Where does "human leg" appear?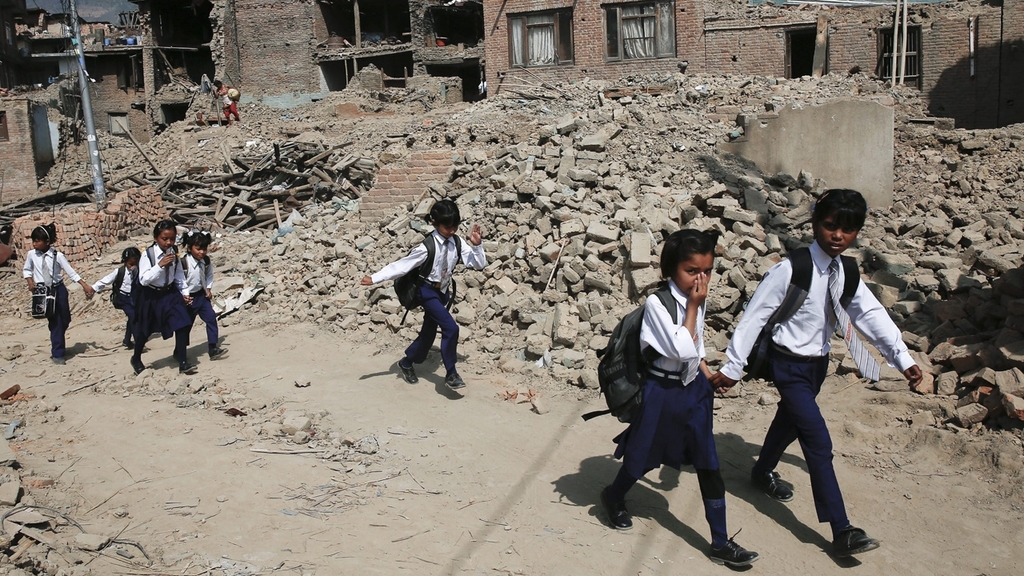
Appears at [694,395,752,566].
